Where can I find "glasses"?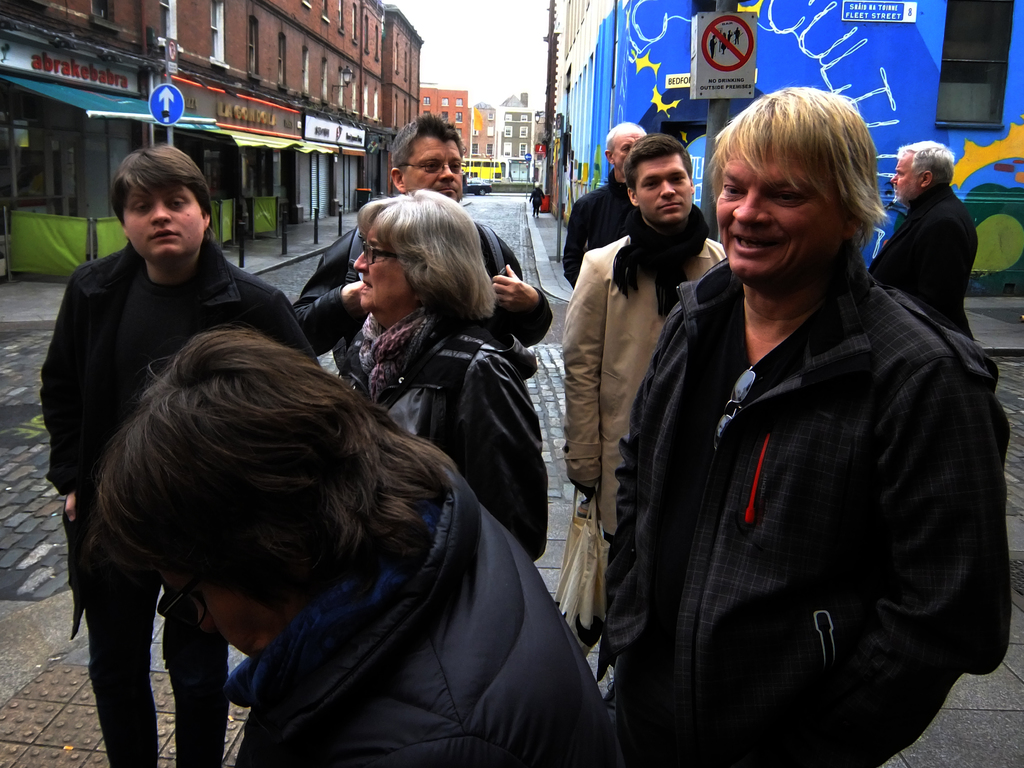
You can find it at {"x1": 161, "y1": 569, "x2": 214, "y2": 632}.
